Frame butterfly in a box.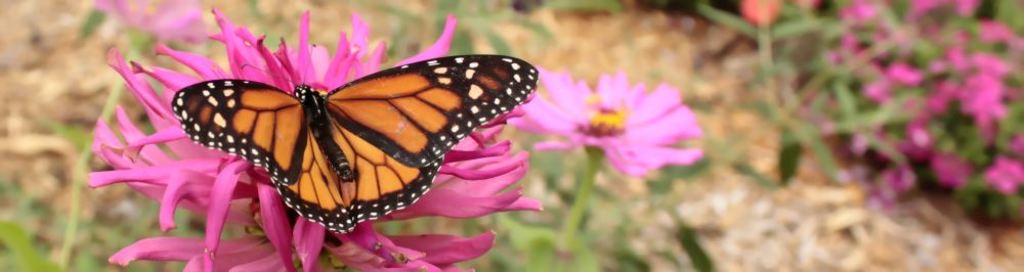
bbox=[169, 50, 544, 236].
